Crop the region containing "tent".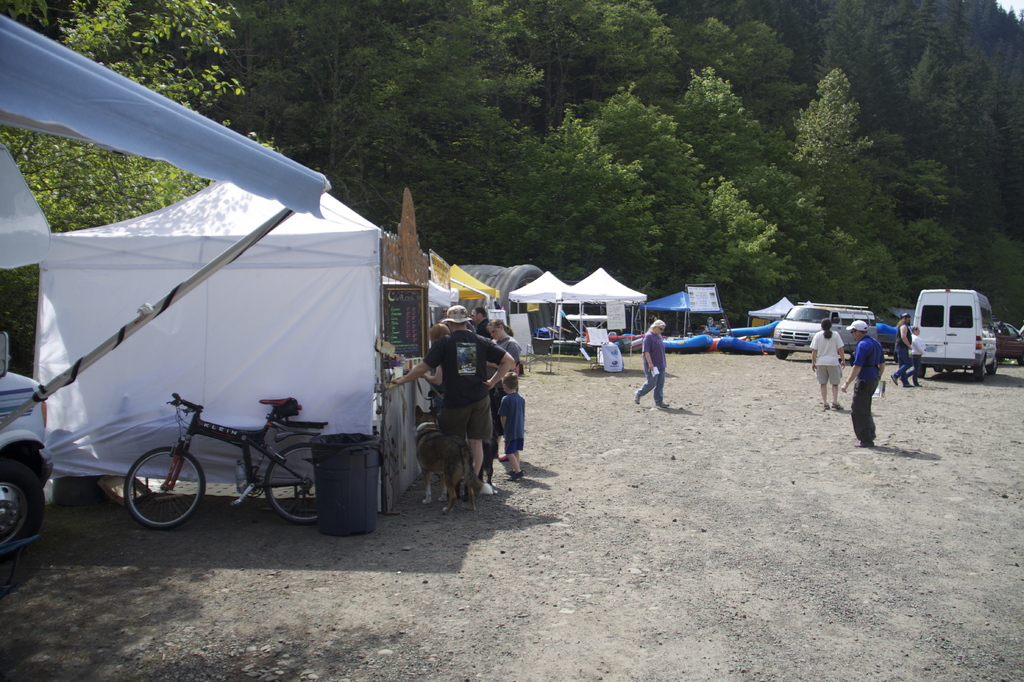
Crop region: bbox=[458, 258, 593, 314].
